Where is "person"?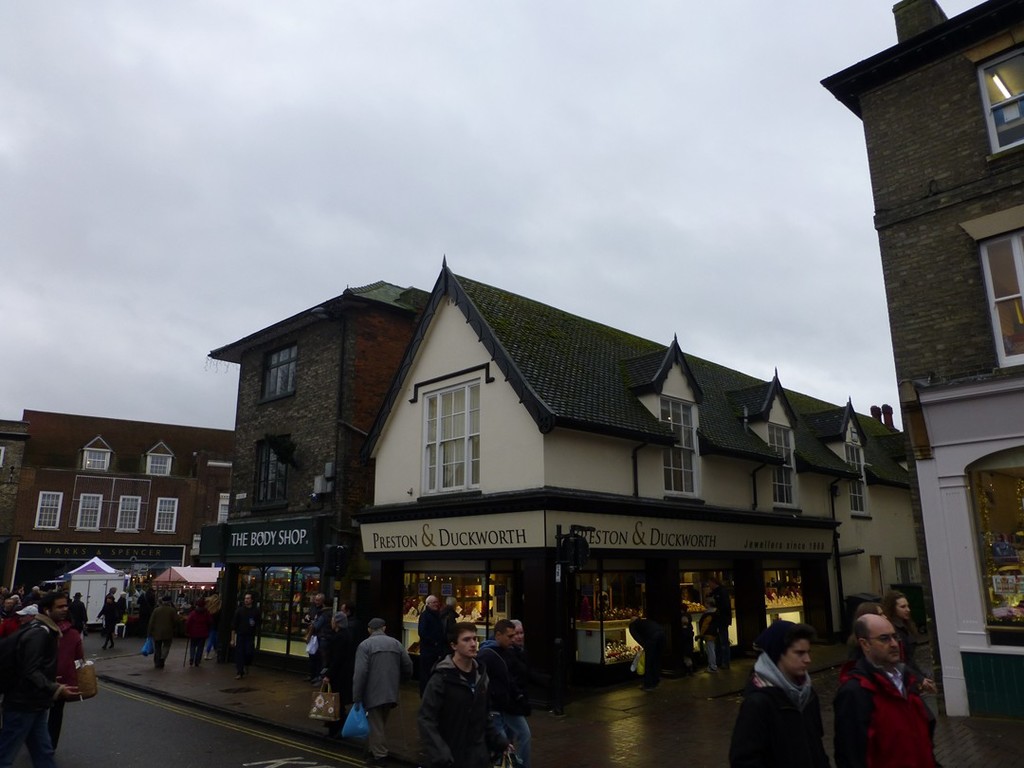
left=146, top=590, right=175, bottom=678.
